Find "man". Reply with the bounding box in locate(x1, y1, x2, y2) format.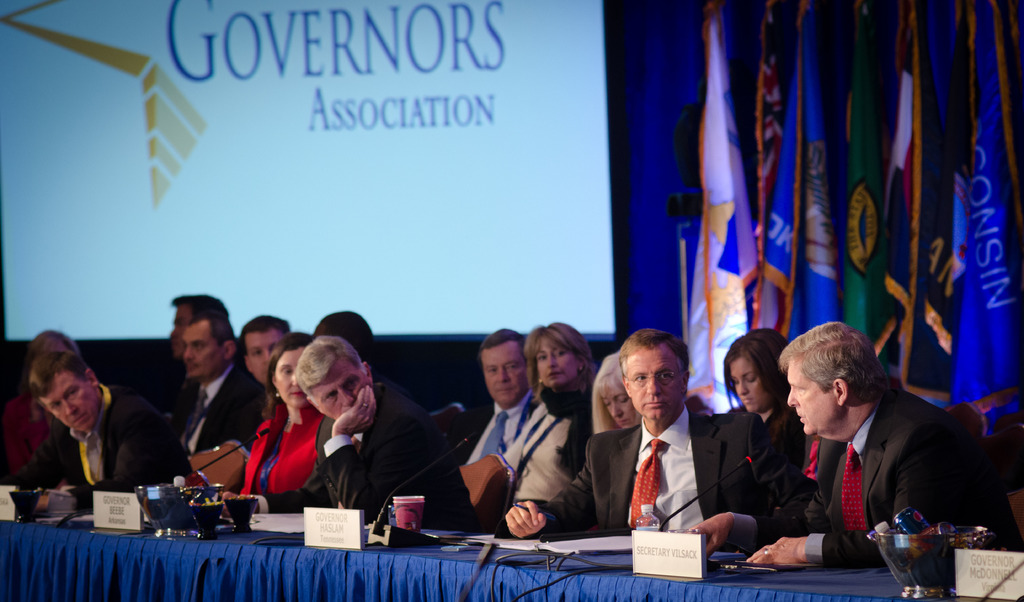
locate(444, 328, 540, 465).
